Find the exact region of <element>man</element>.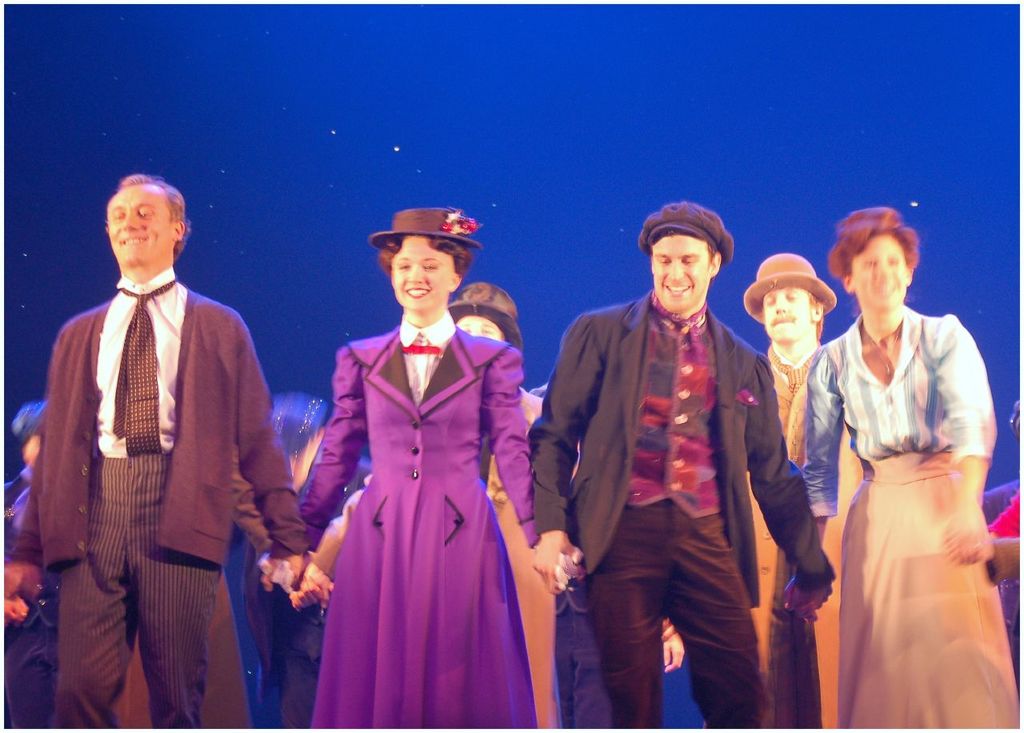
Exact region: (291, 281, 578, 726).
